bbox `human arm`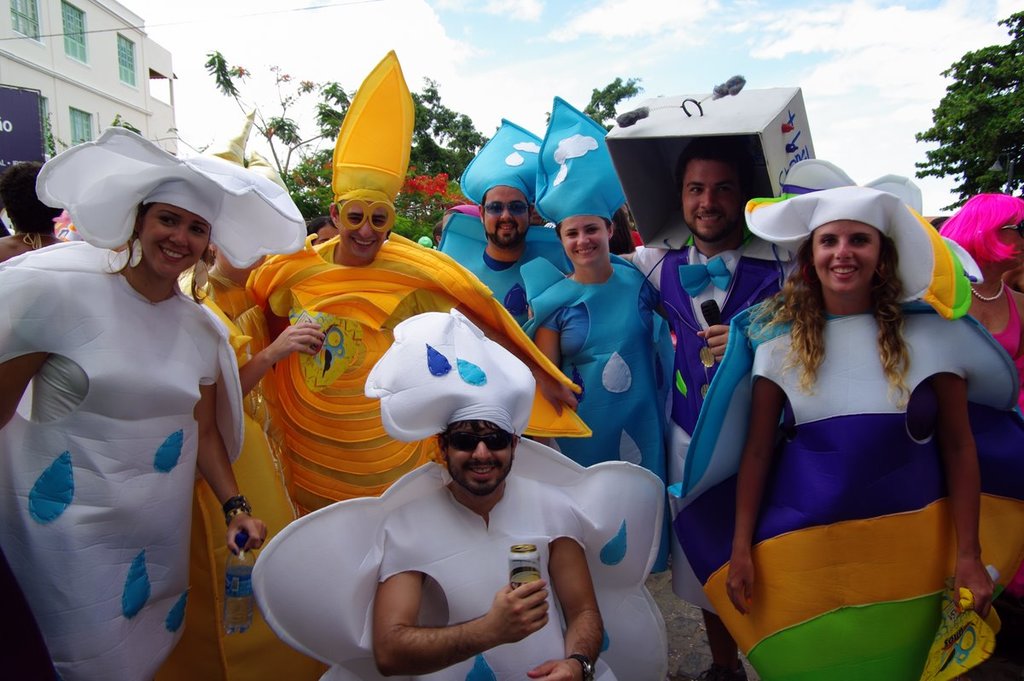
left=473, top=315, right=585, bottom=419
